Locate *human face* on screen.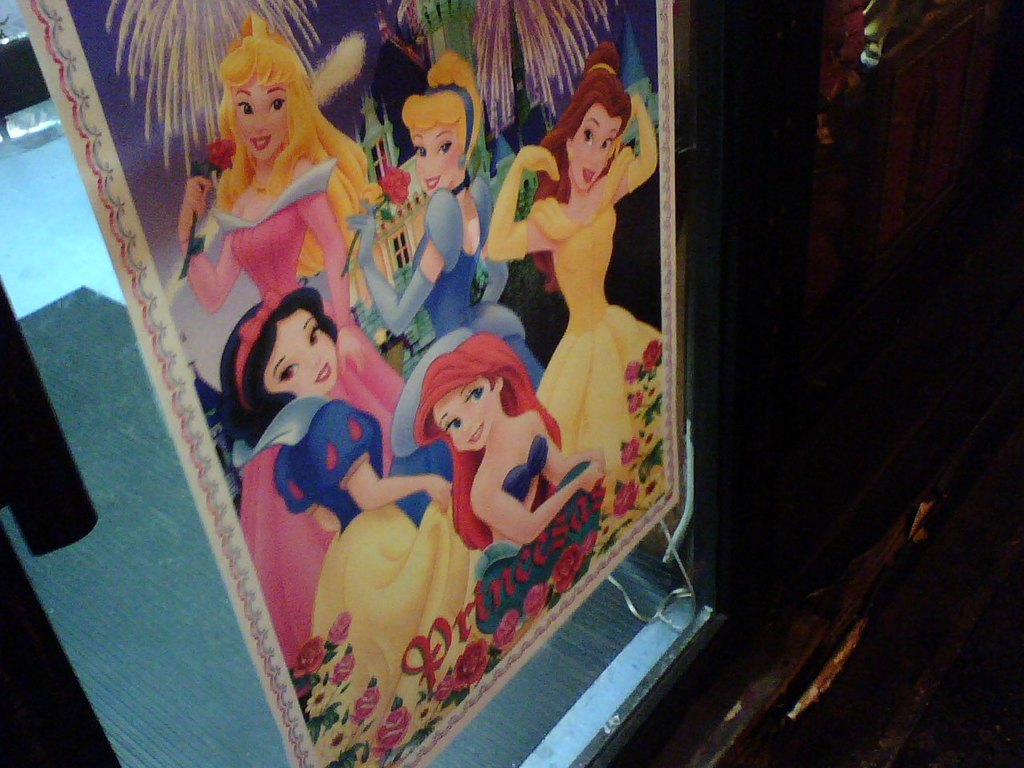
On screen at 433,377,495,453.
